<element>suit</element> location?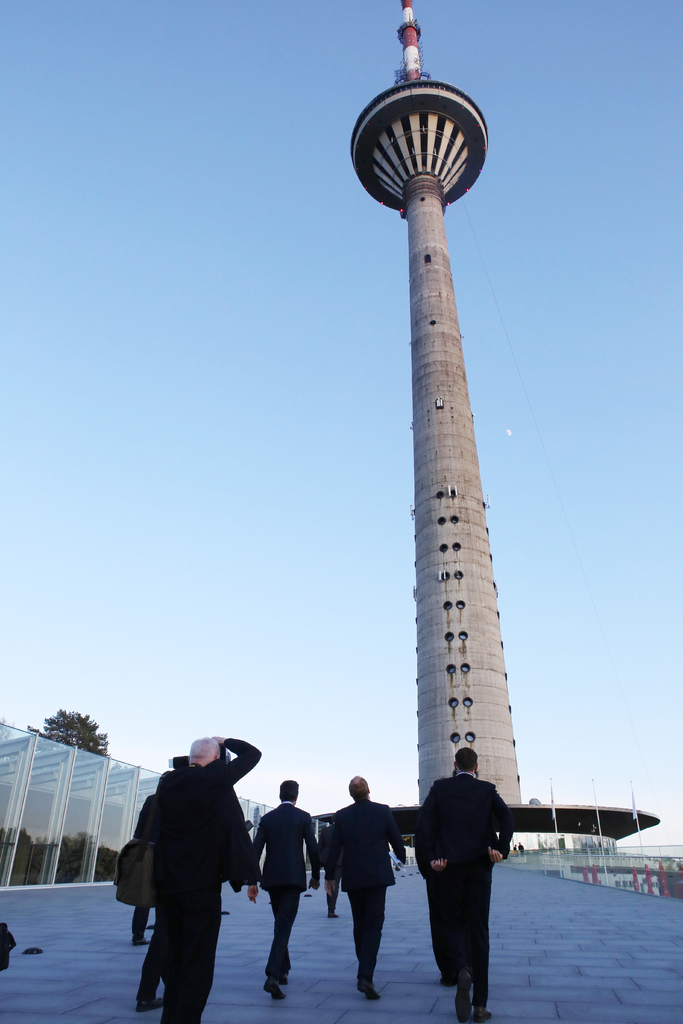
<box>251,802,315,993</box>
